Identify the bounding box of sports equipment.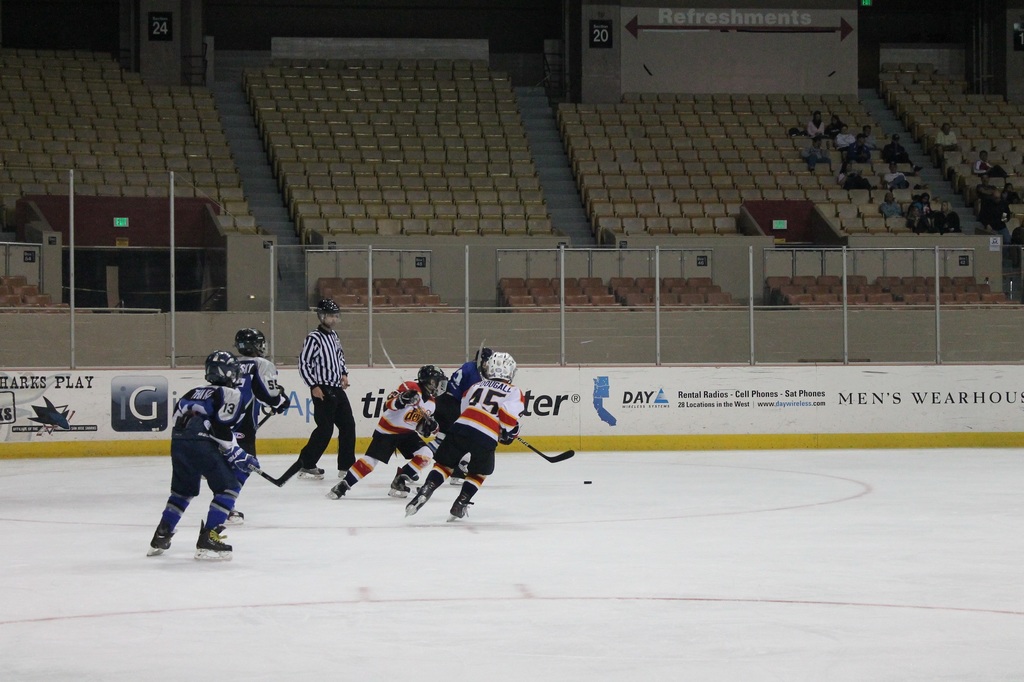
x1=395, y1=387, x2=416, y2=409.
